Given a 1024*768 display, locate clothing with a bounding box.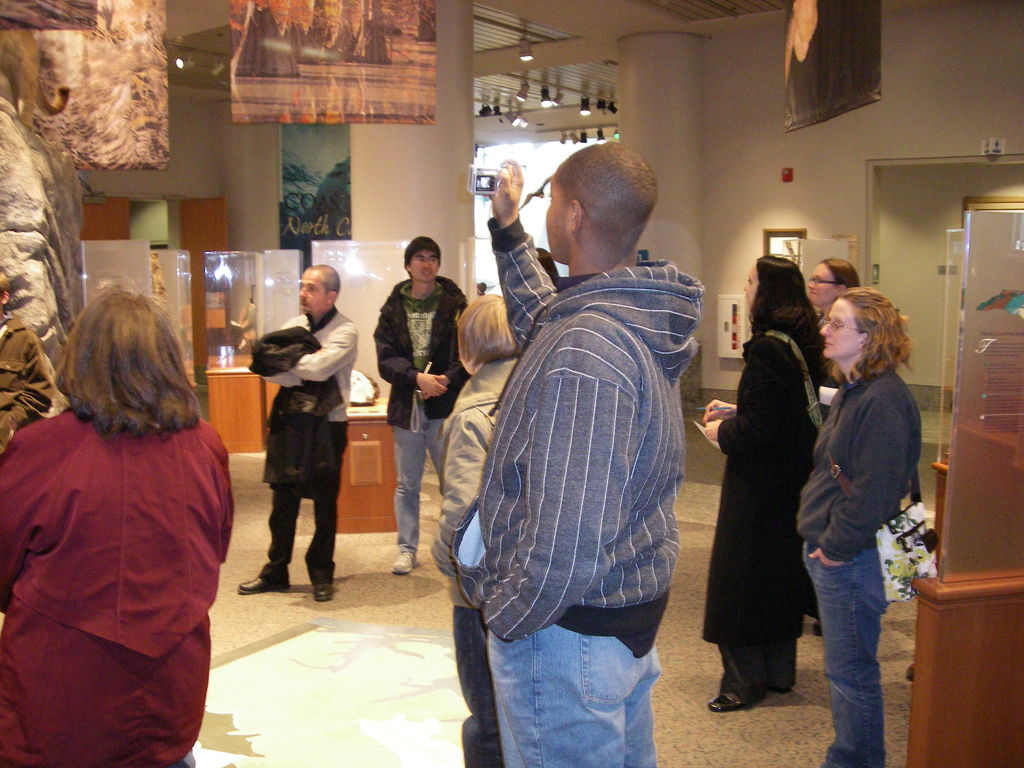
Located: <region>15, 336, 230, 749</region>.
